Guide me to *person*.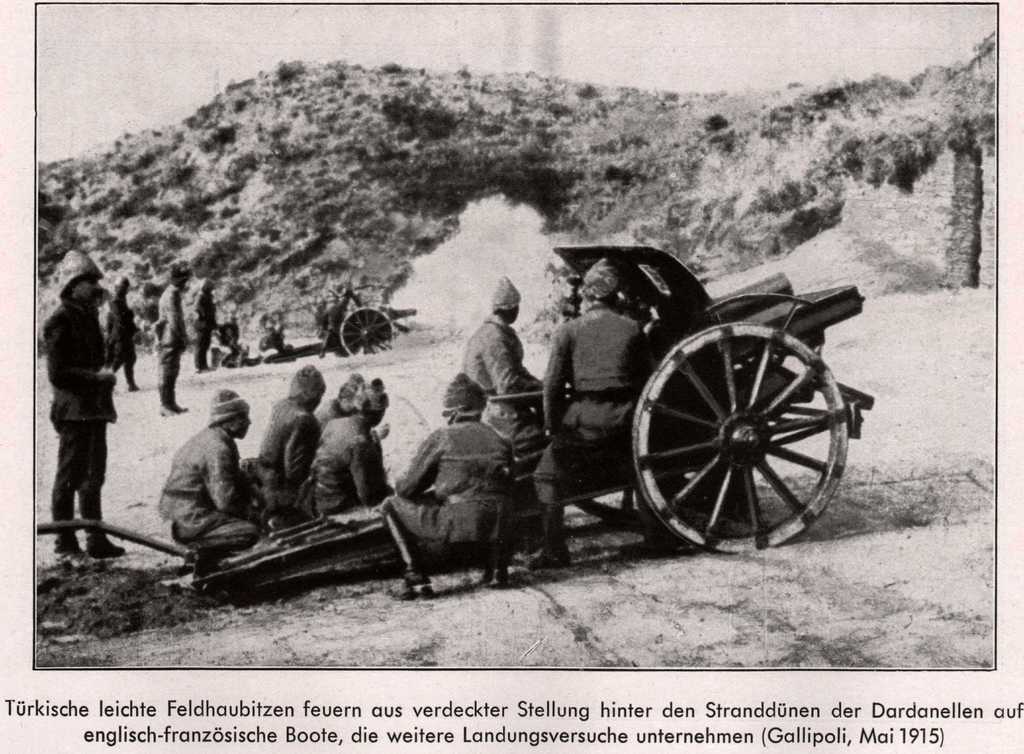
Guidance: Rect(184, 275, 220, 373).
